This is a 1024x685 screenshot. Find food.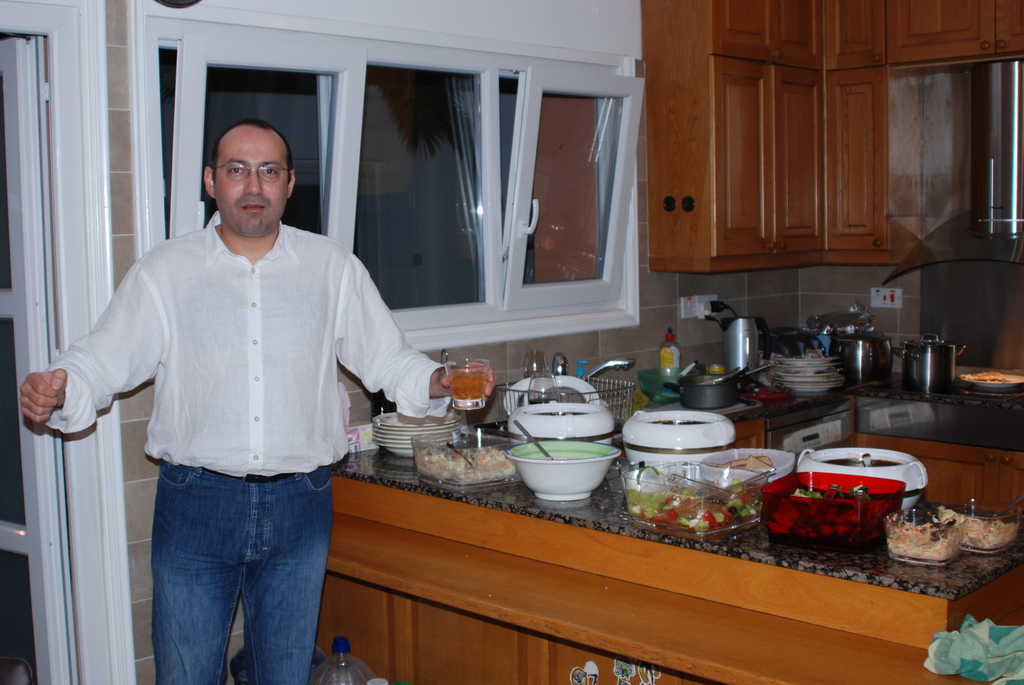
Bounding box: (left=623, top=386, right=646, bottom=409).
